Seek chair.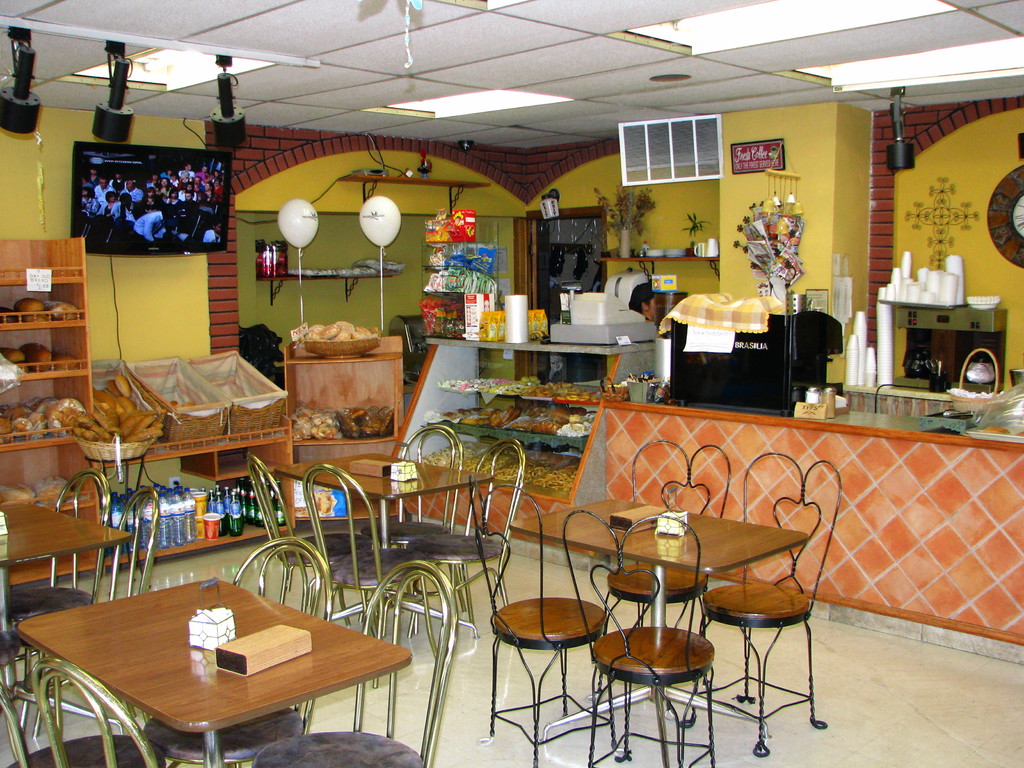
detection(406, 436, 530, 640).
